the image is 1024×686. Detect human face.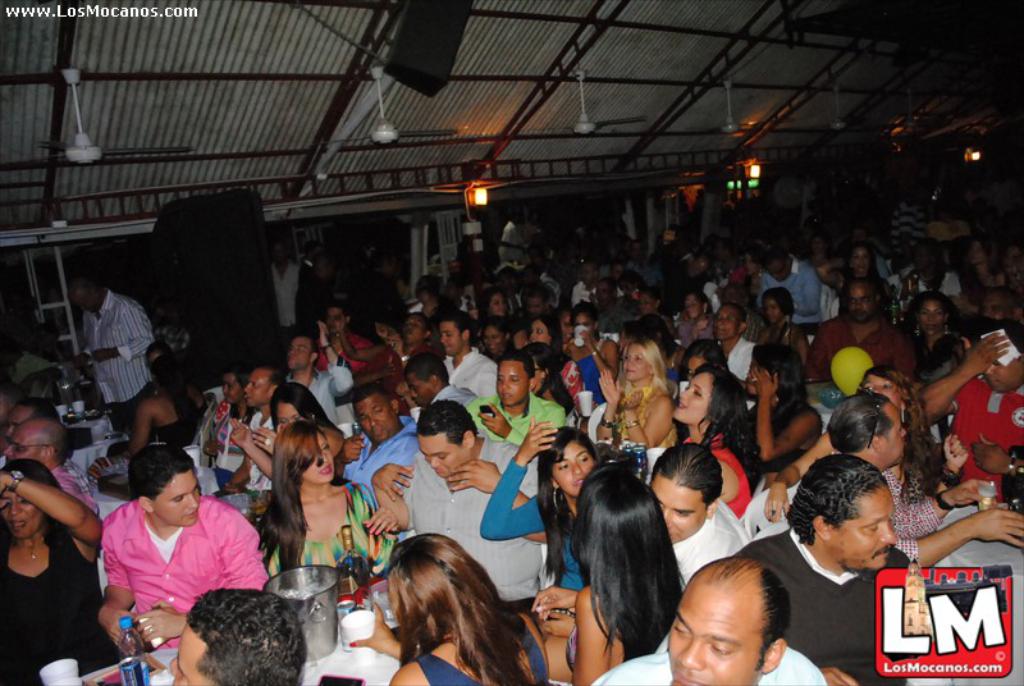
Detection: detection(358, 394, 397, 443).
